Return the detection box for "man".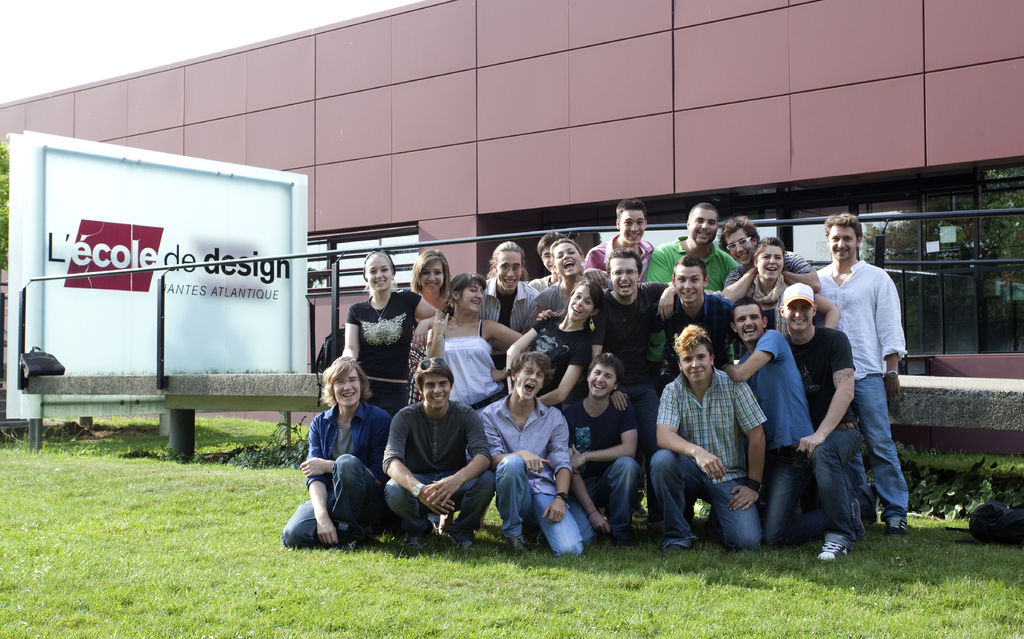
left=556, top=355, right=657, bottom=552.
